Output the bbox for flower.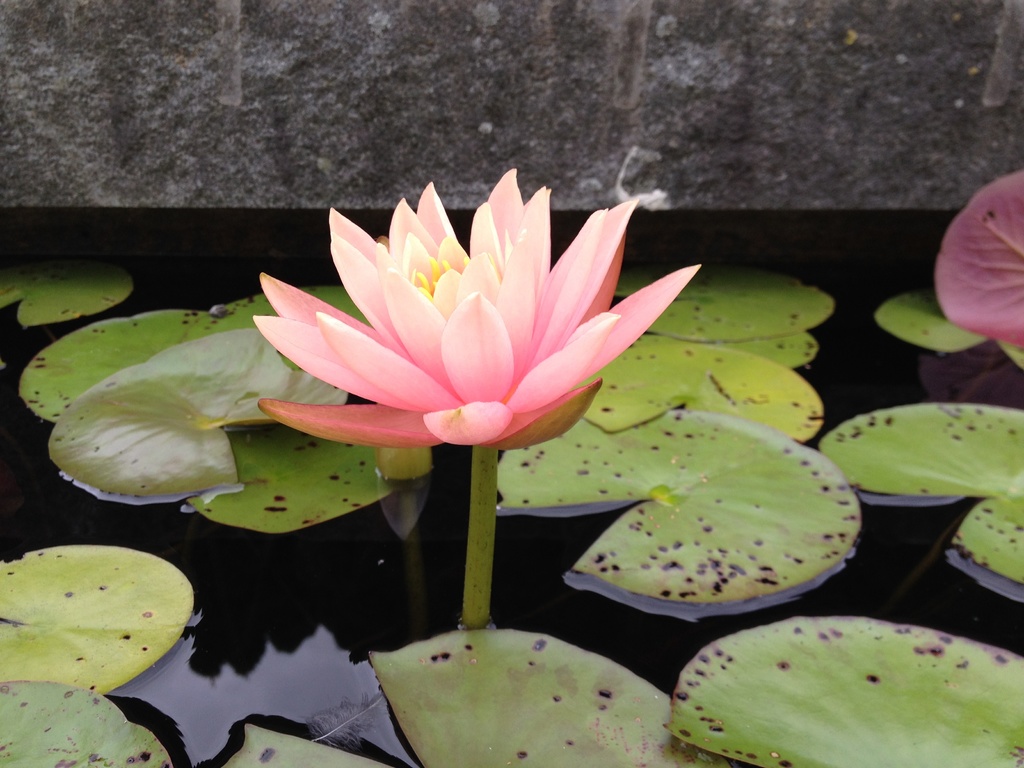
box=[250, 163, 705, 447].
